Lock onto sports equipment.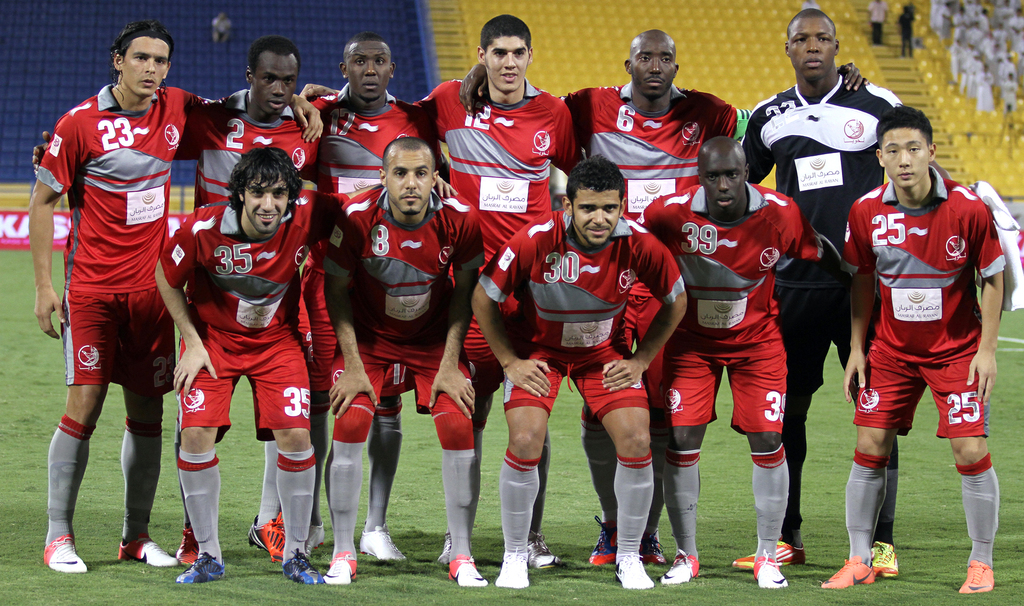
Locked: pyautogui.locateOnScreen(116, 530, 176, 567).
